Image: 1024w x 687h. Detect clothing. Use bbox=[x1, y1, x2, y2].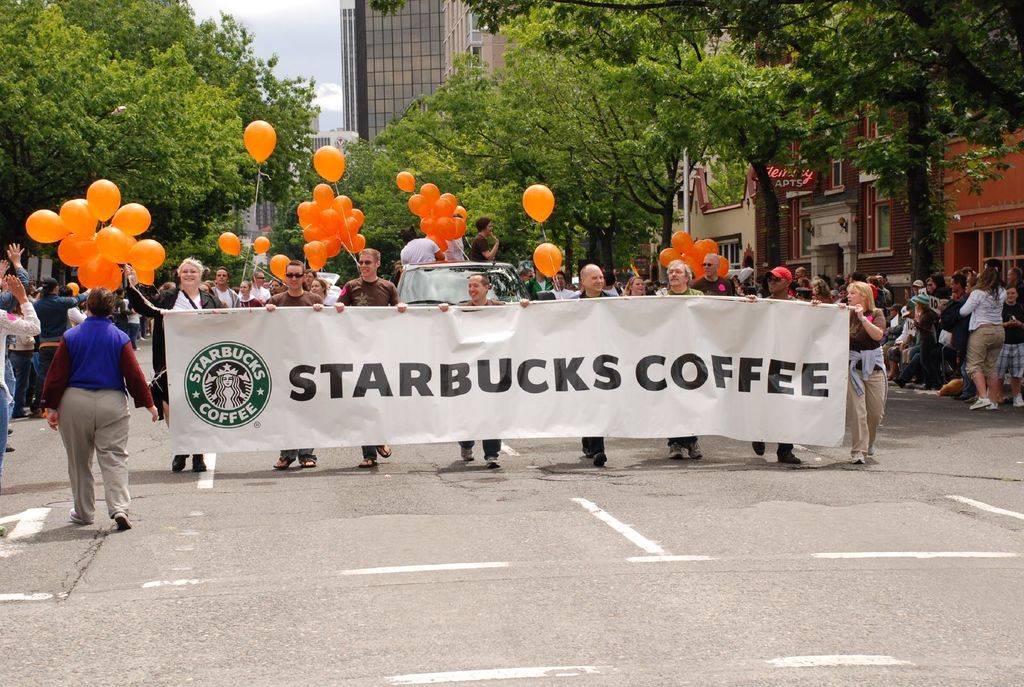
bbox=[849, 307, 888, 459].
